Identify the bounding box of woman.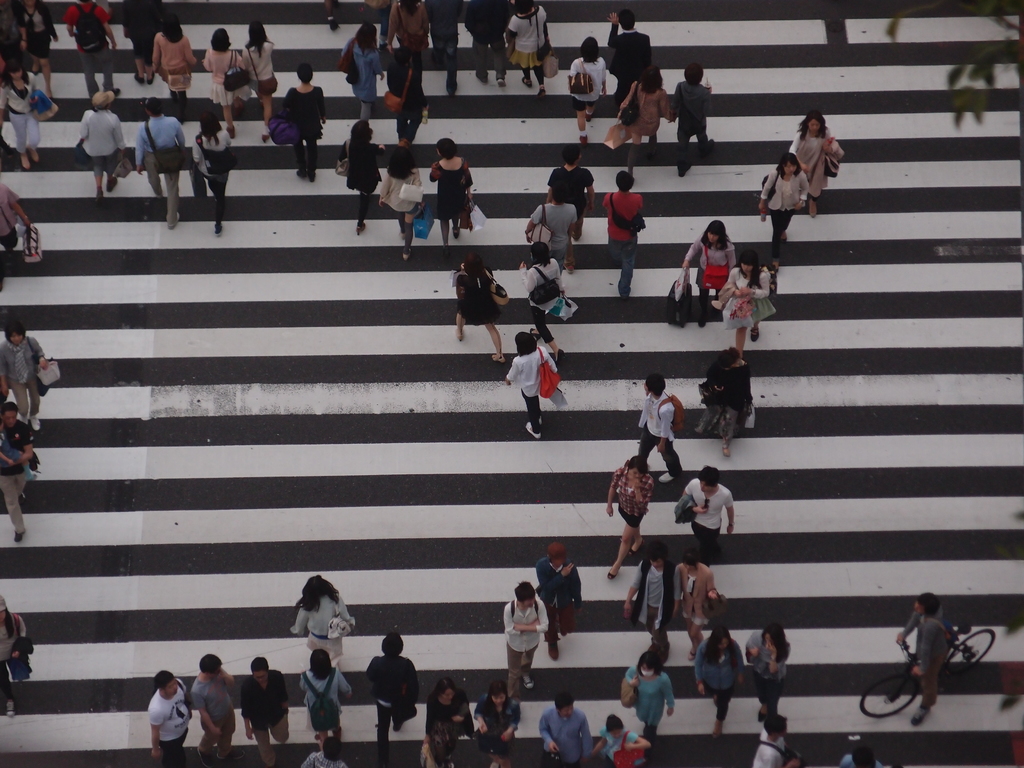
box=[155, 13, 196, 118].
